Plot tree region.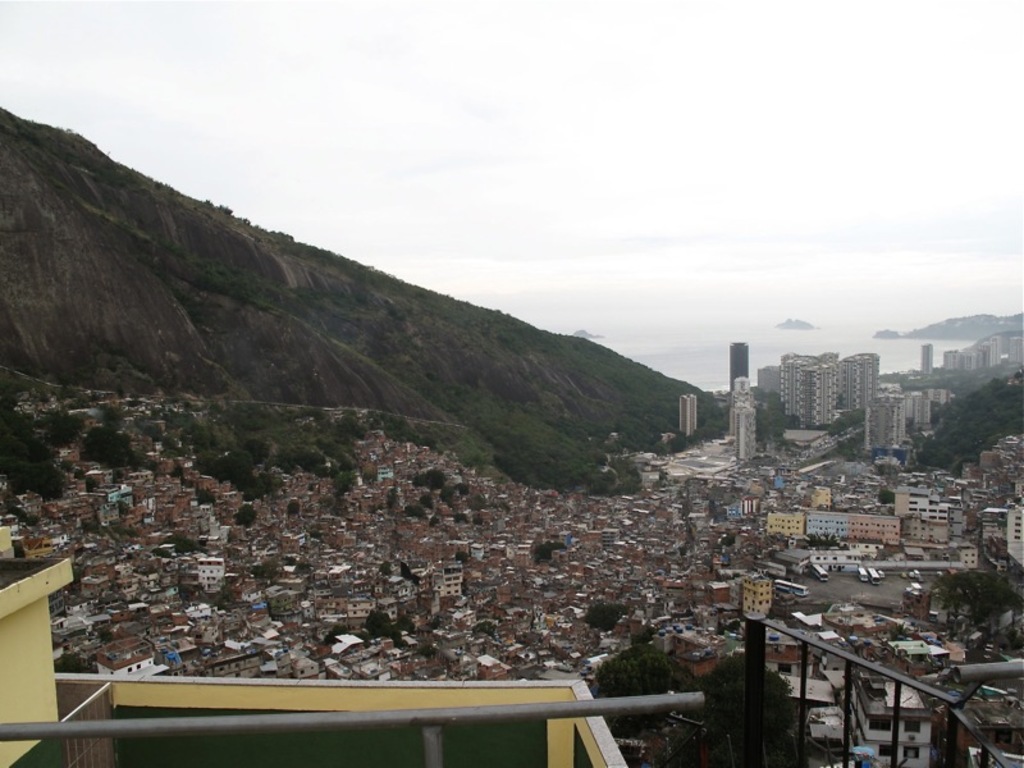
Plotted at locate(632, 714, 730, 767).
